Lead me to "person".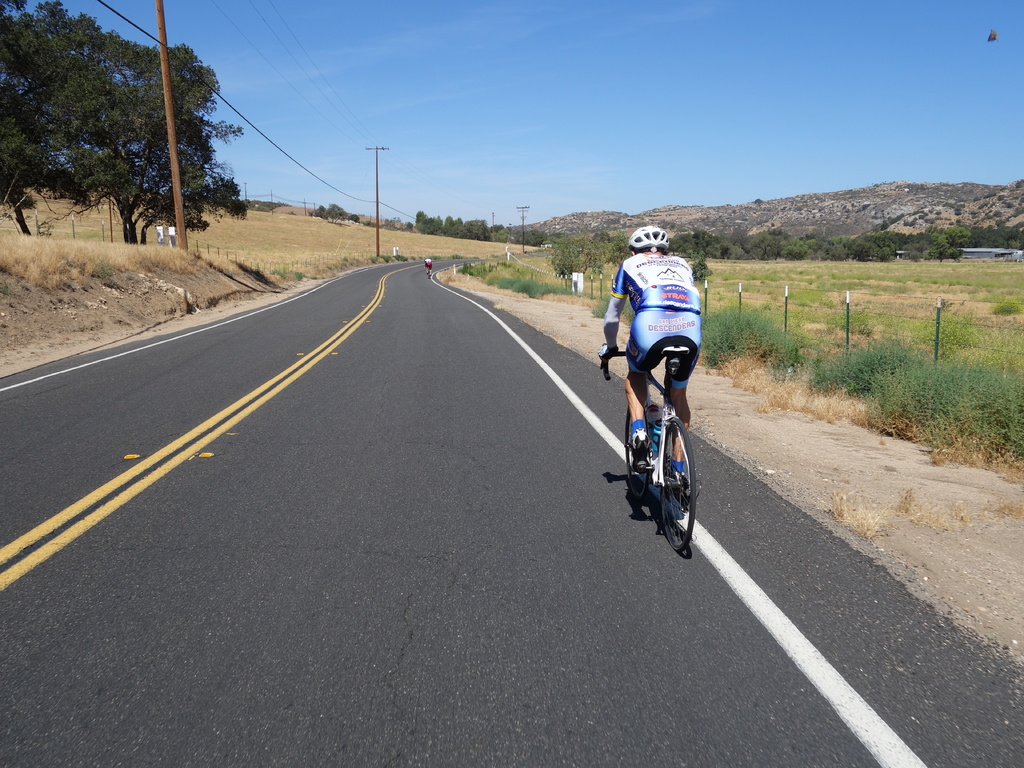
Lead to (609, 243, 703, 449).
